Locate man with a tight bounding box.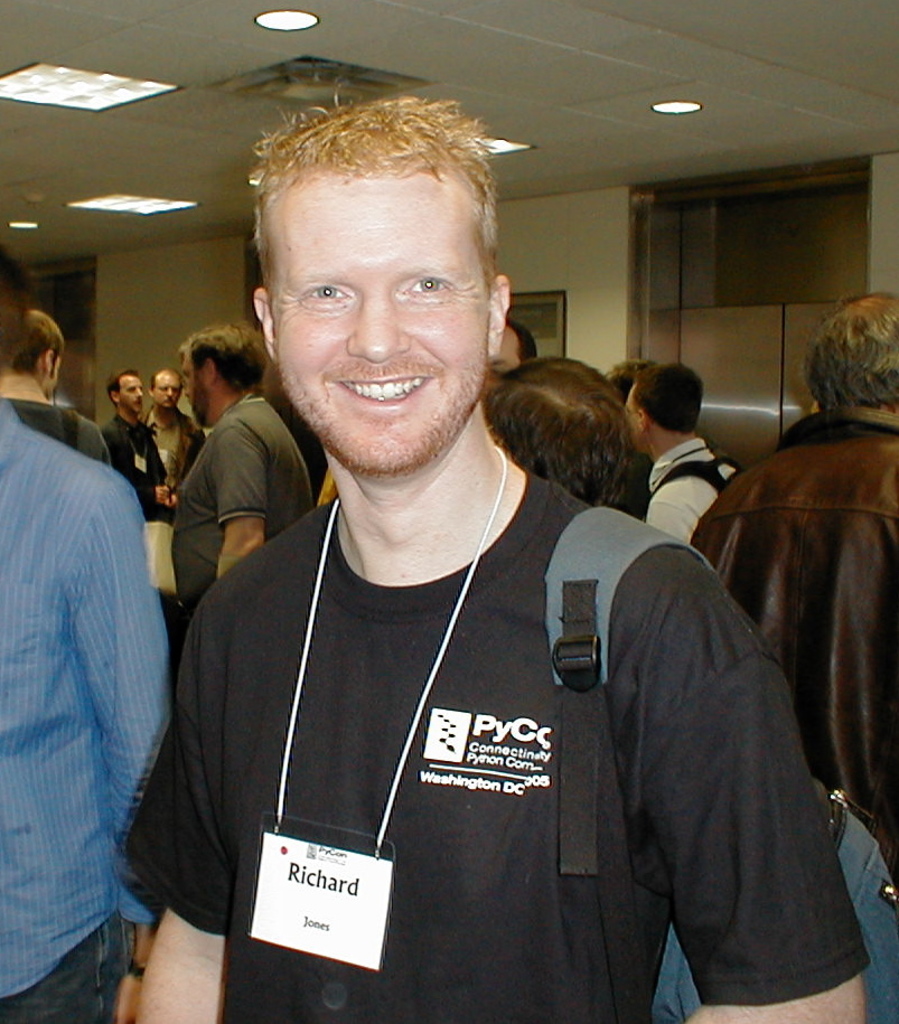
bbox=(132, 359, 193, 476).
